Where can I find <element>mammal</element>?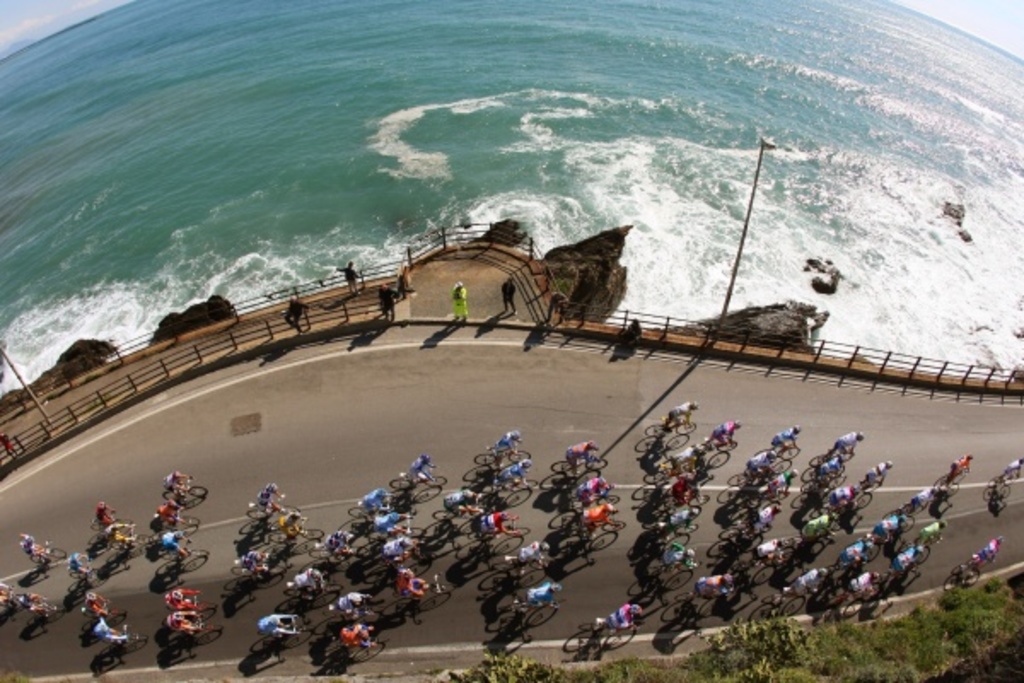
You can find it at bbox=(0, 579, 17, 613).
